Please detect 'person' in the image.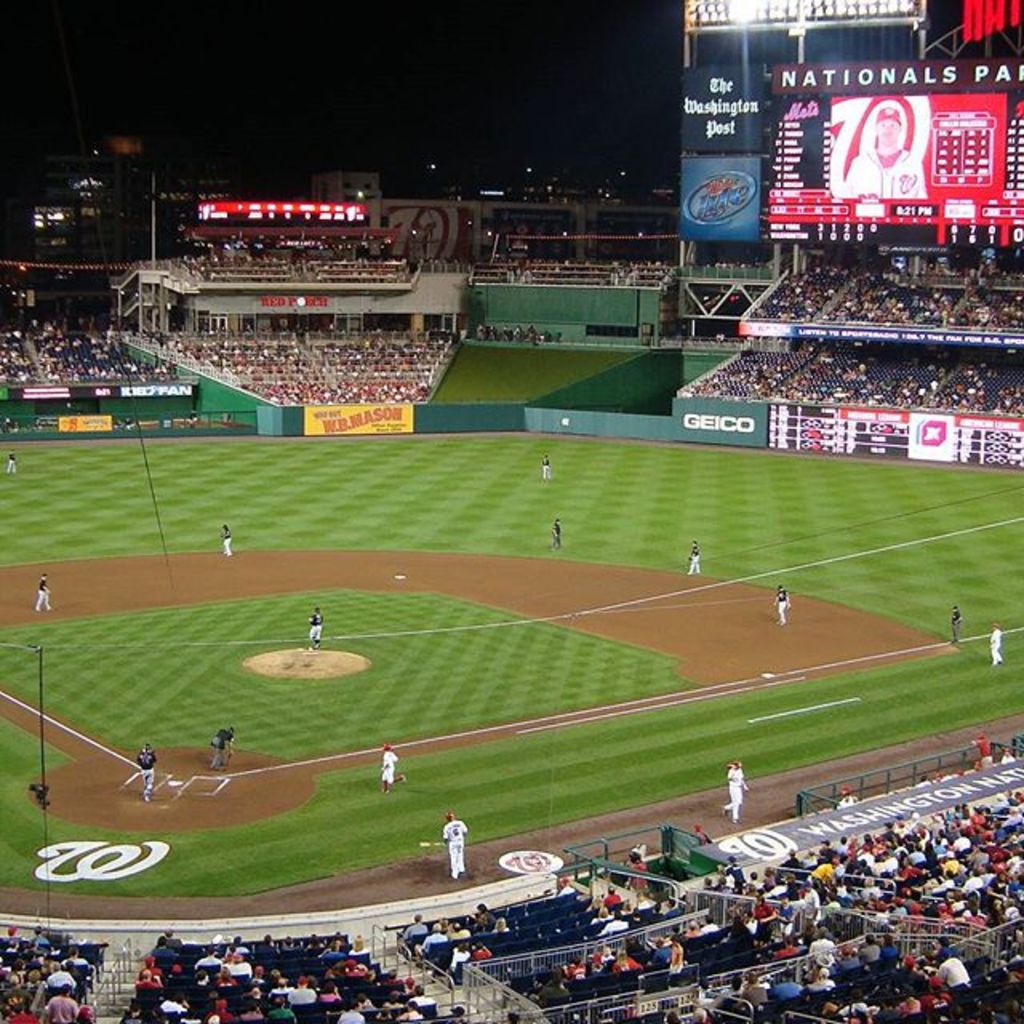
locate(210, 722, 237, 770).
